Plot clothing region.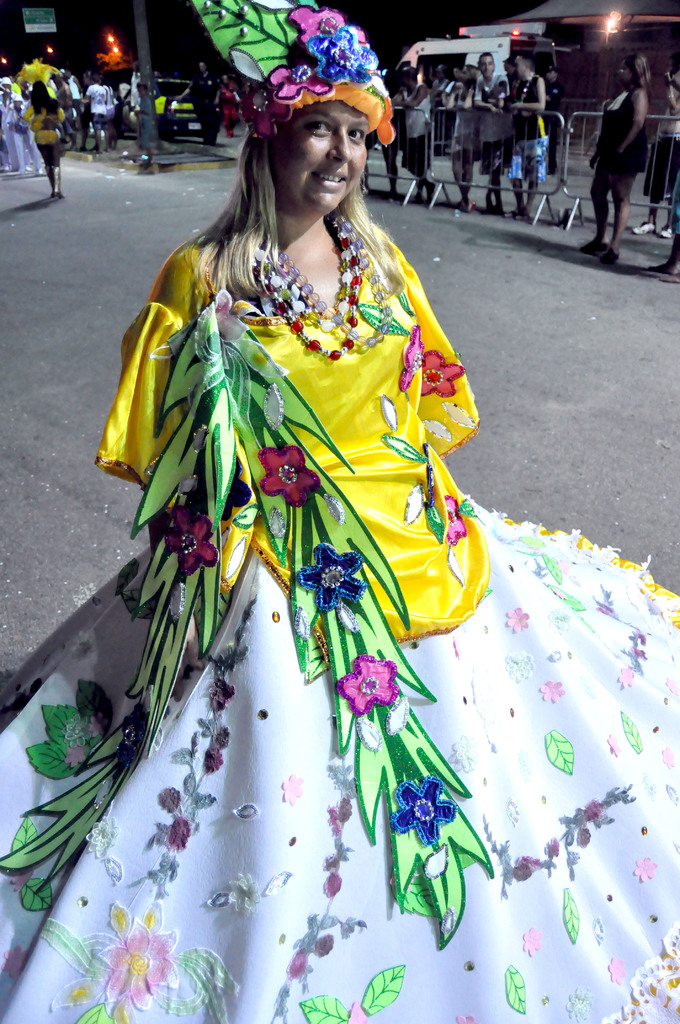
Plotted at bbox=(505, 73, 547, 179).
